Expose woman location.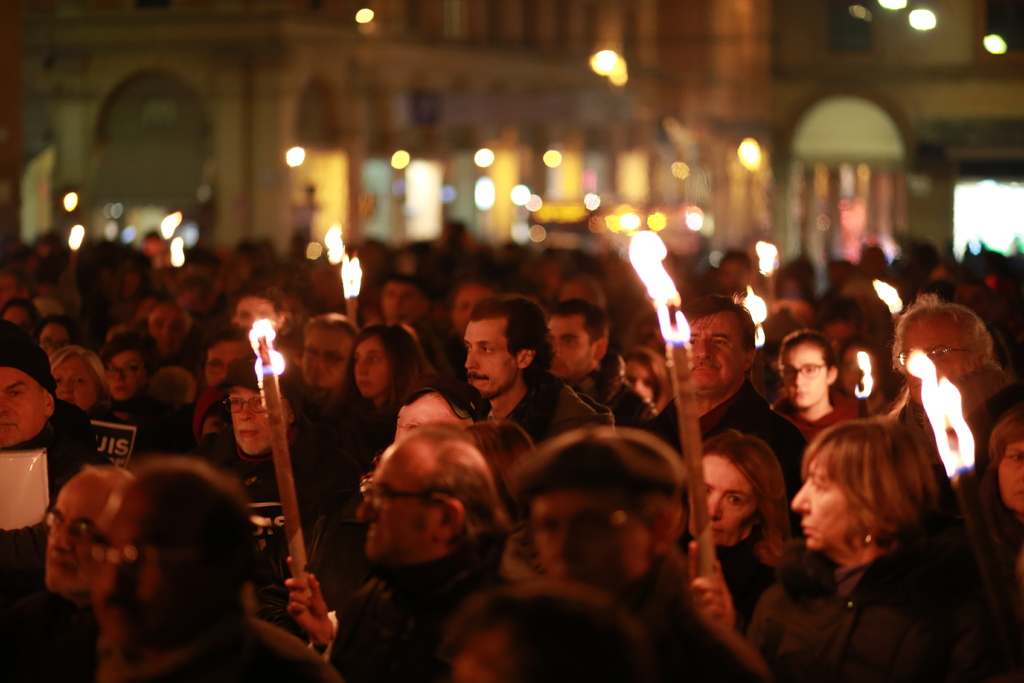
Exposed at {"left": 49, "top": 346, "right": 109, "bottom": 416}.
